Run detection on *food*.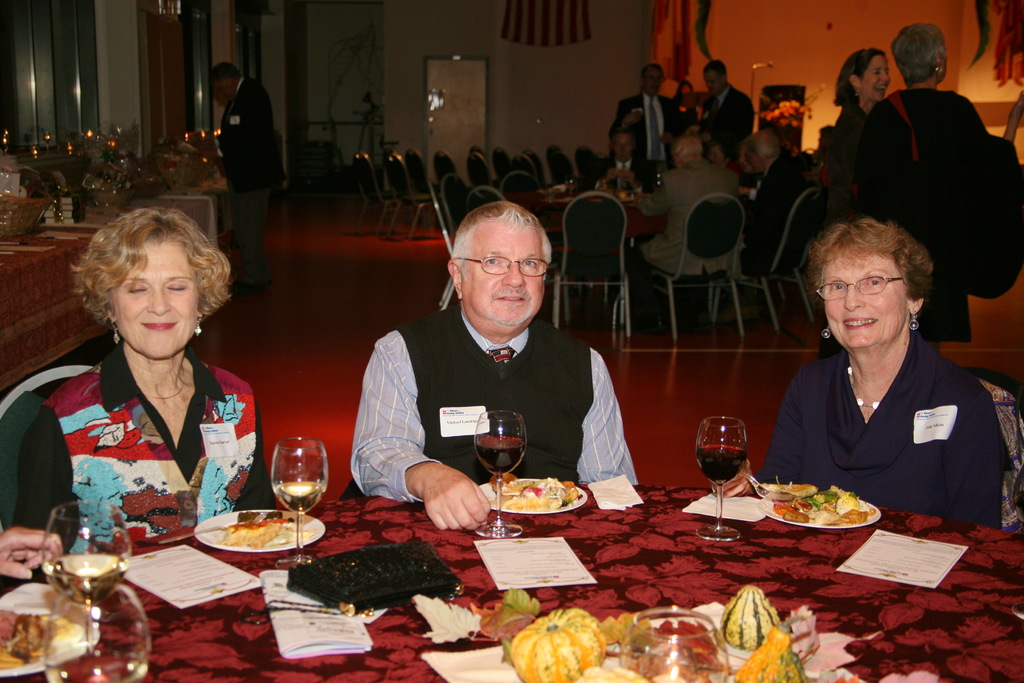
Result: (511,608,607,682).
